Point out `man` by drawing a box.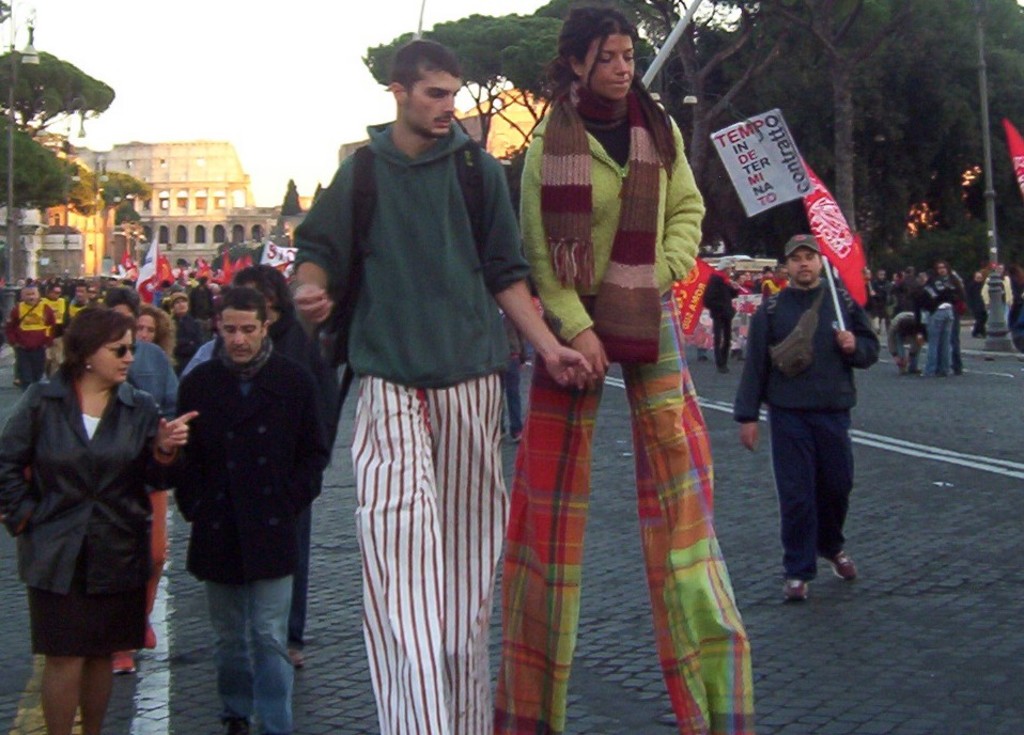
(168,290,324,734).
